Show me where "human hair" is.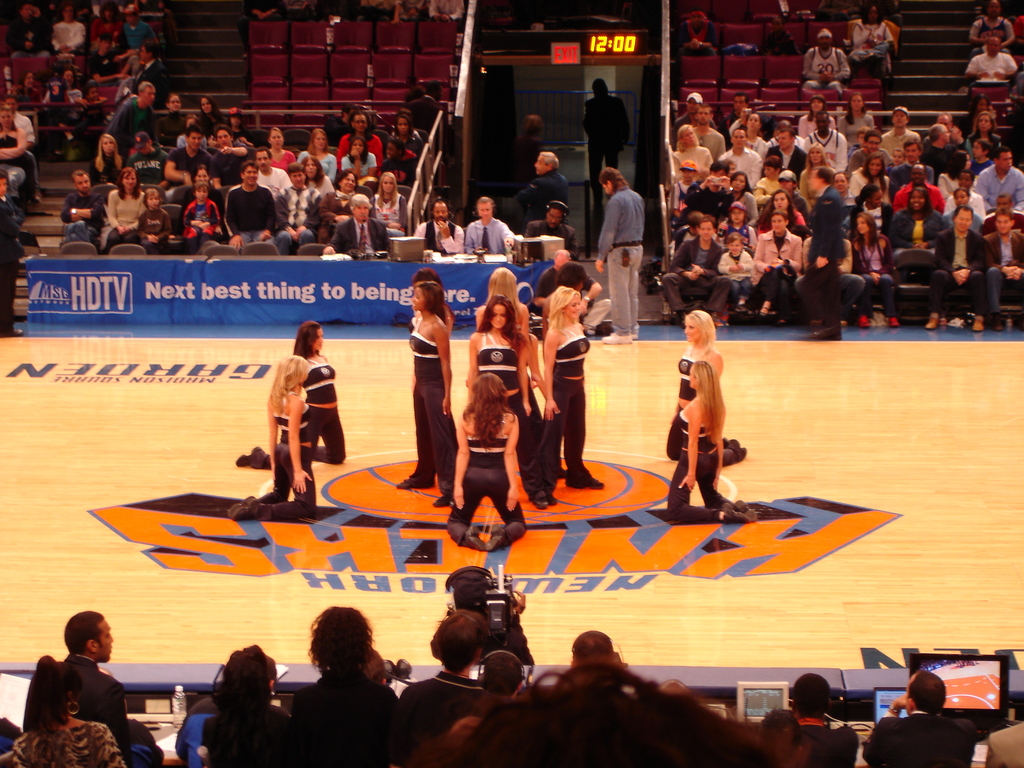
"human hair" is at locate(308, 609, 374, 669).
